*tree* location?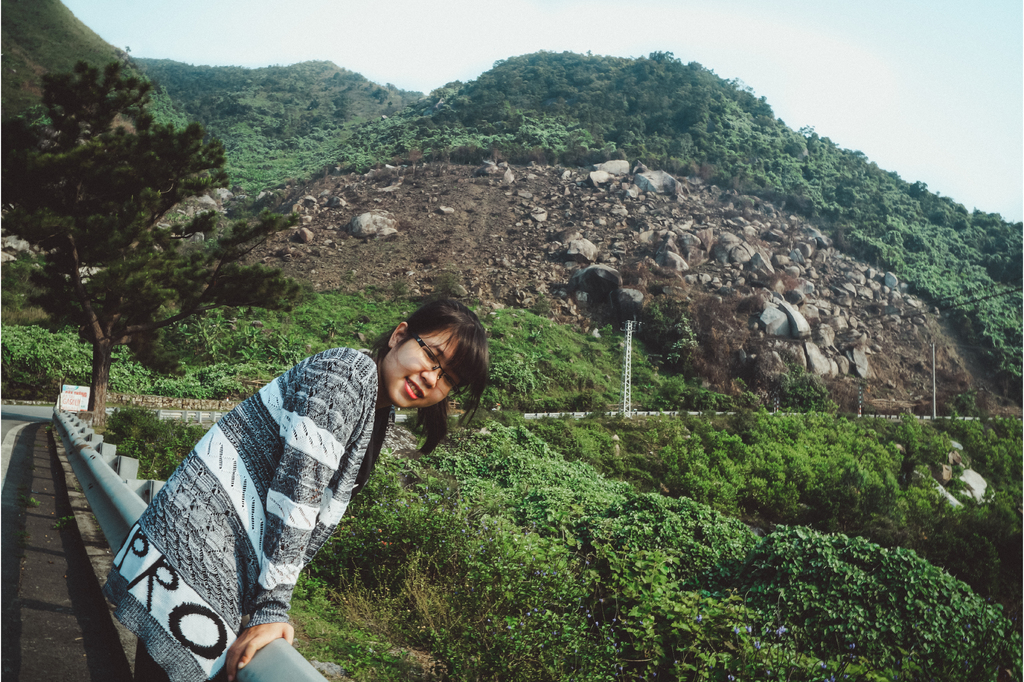
[13,41,244,425]
